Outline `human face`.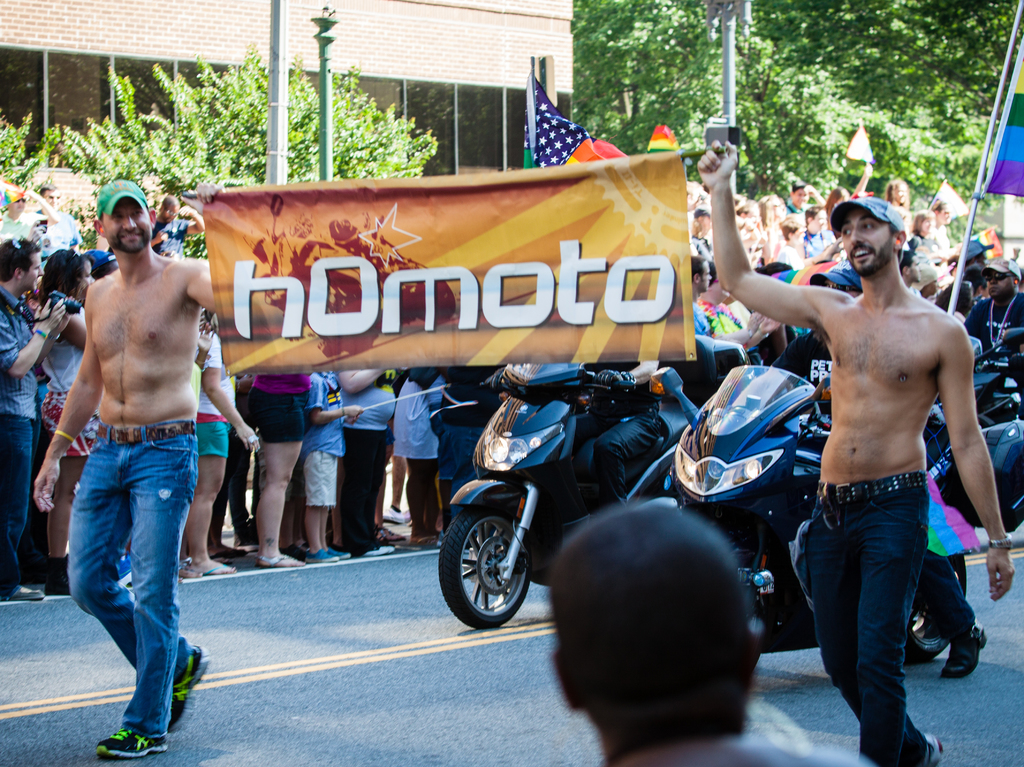
Outline: l=986, t=271, r=1014, b=294.
